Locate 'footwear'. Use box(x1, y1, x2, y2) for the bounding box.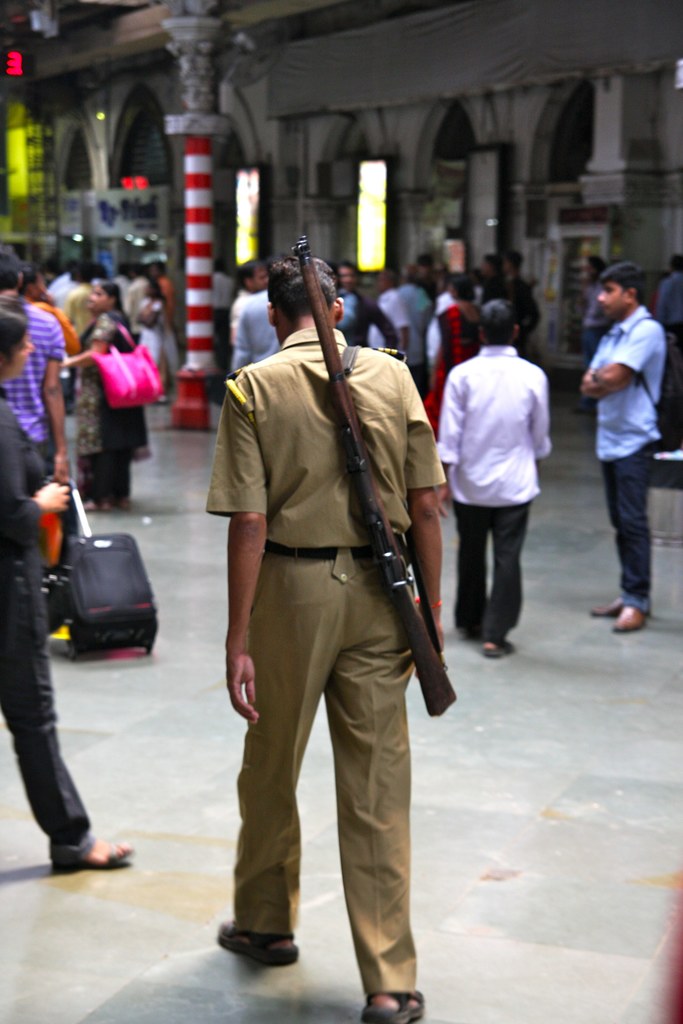
box(588, 594, 653, 622).
